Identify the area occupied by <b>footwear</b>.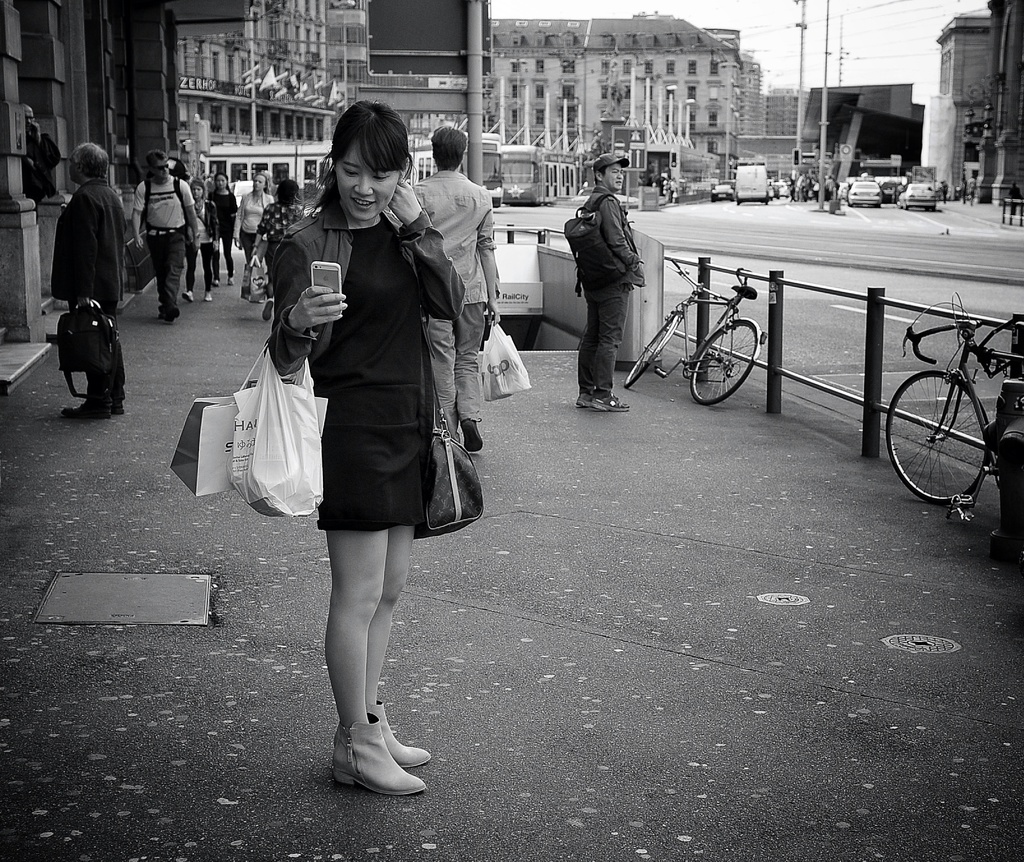
Area: <region>184, 290, 193, 300</region>.
